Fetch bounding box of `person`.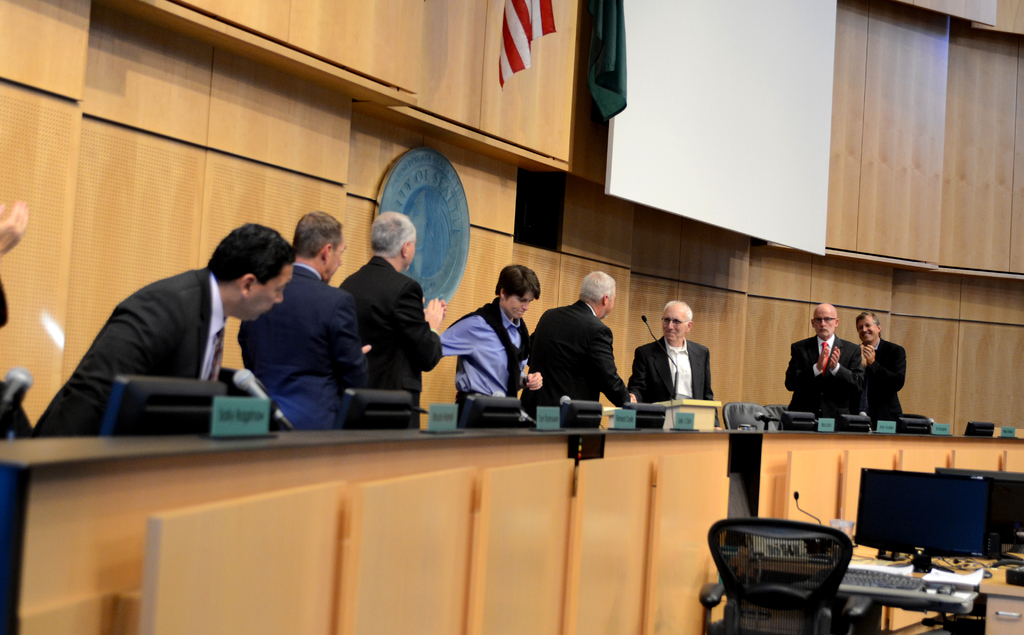
Bbox: <box>637,295,721,422</box>.
